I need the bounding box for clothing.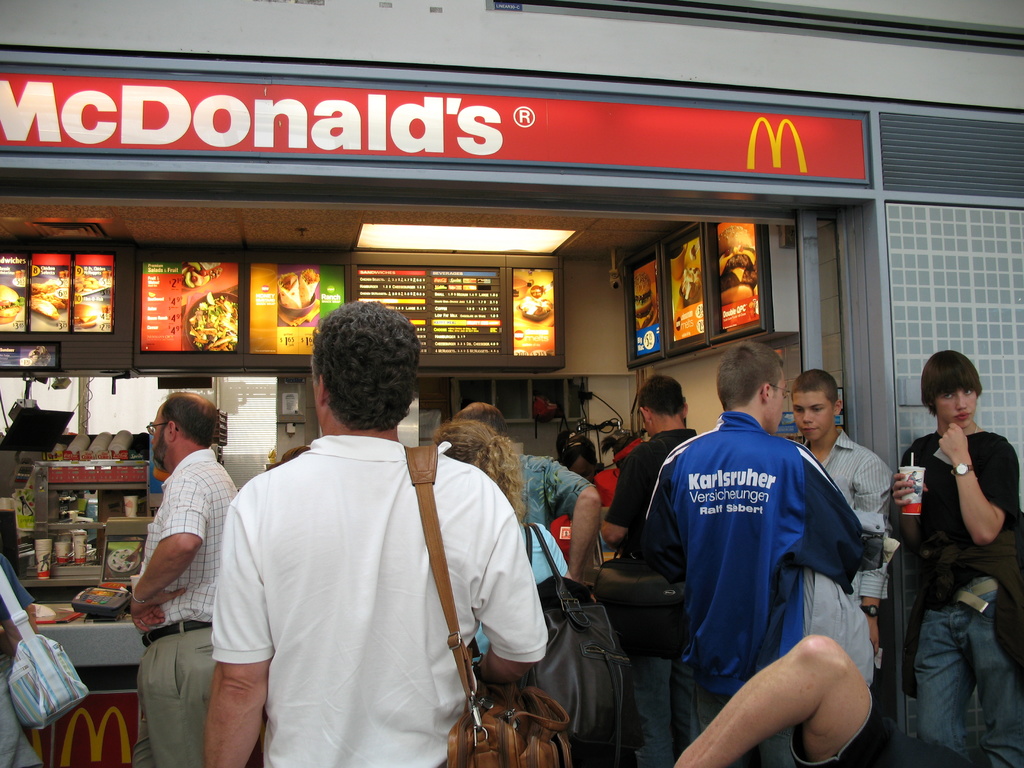
Here it is: [470,520,563,660].
